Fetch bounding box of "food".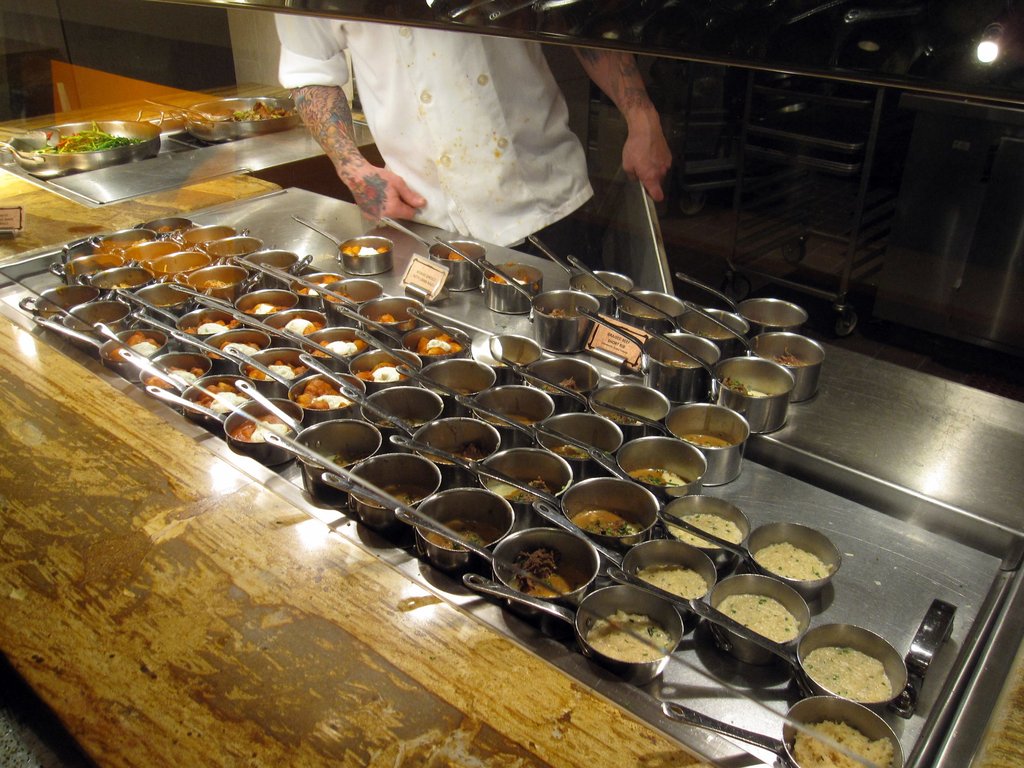
Bbox: 186 381 250 415.
